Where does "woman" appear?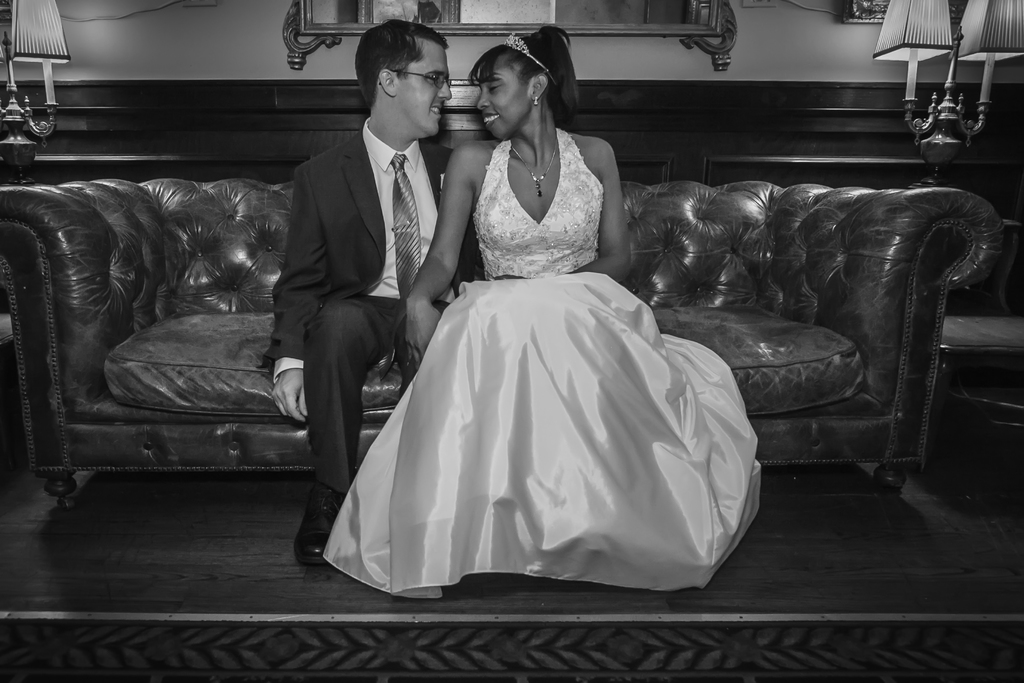
Appears at Rect(352, 44, 724, 585).
